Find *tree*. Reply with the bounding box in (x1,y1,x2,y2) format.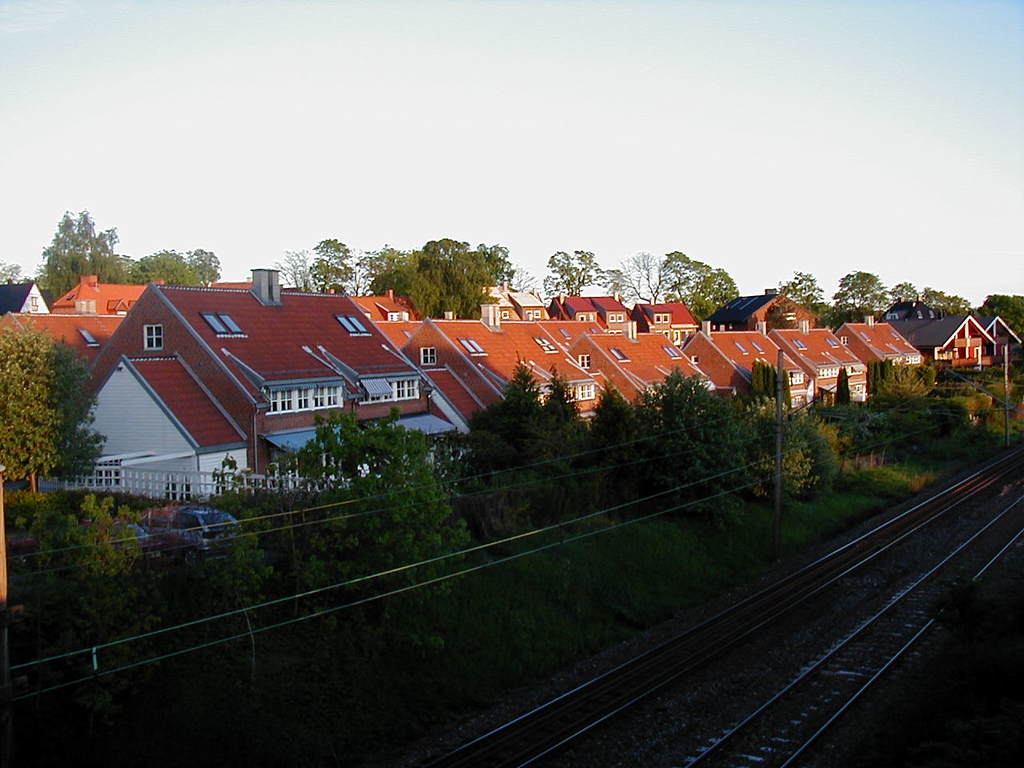
(371,244,499,318).
